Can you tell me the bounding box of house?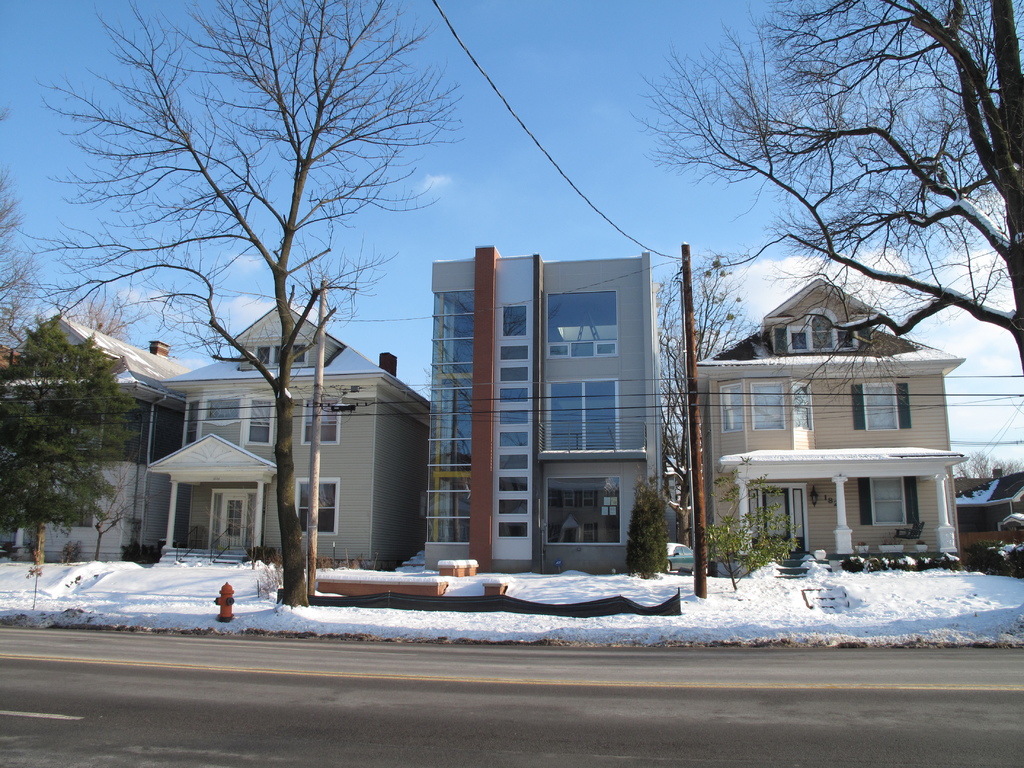
<box>956,470,1023,577</box>.
